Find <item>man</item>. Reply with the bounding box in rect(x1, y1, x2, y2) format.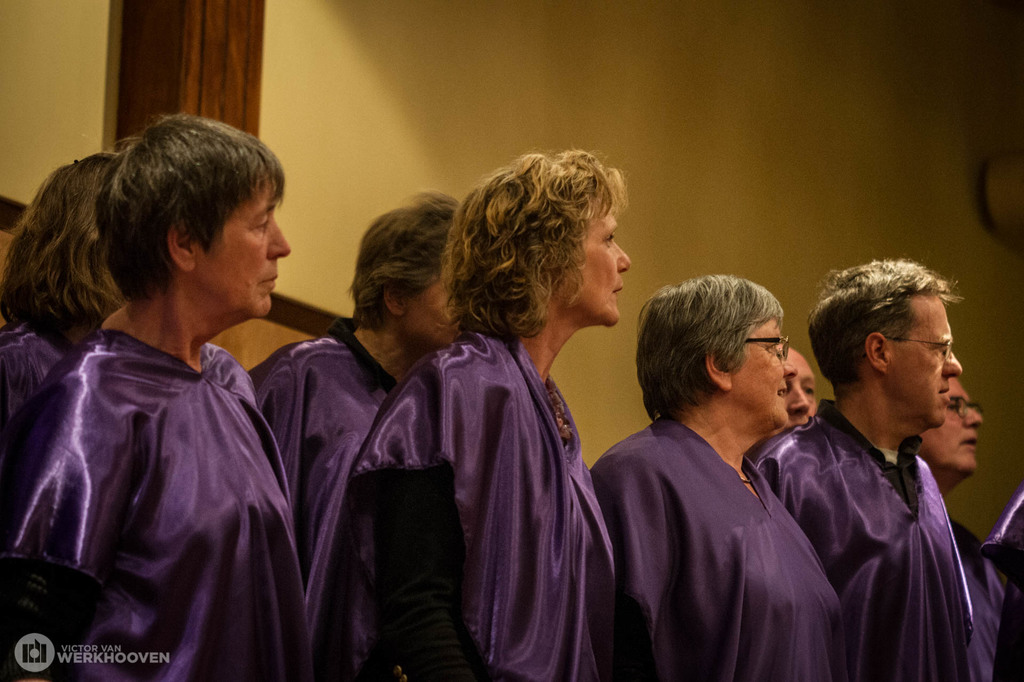
rect(918, 377, 1001, 679).
